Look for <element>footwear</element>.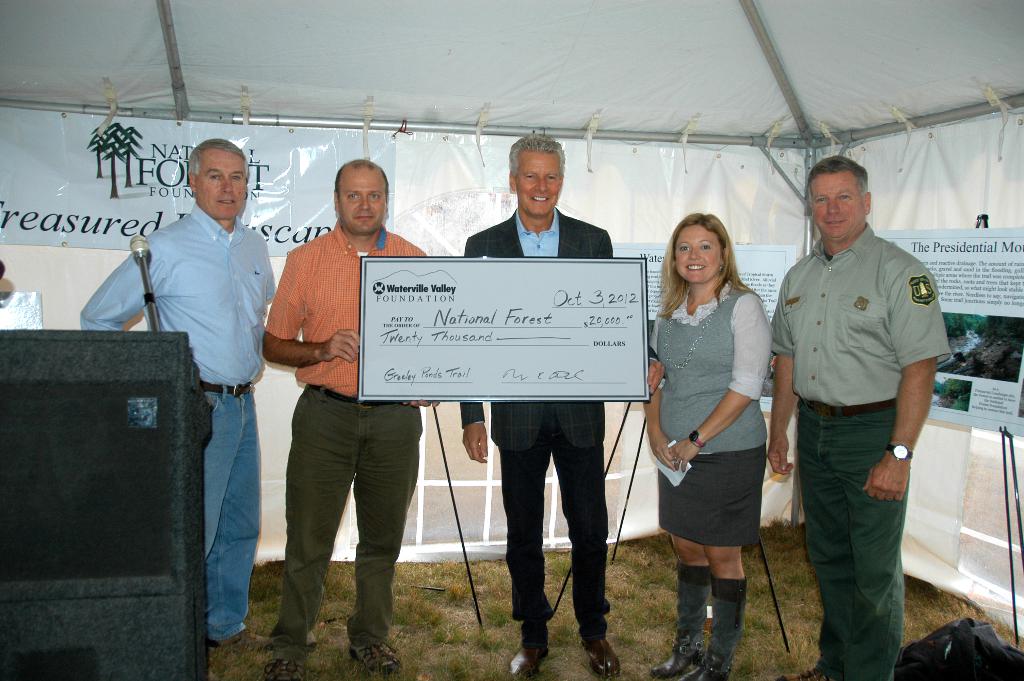
Found: 351:635:402:679.
